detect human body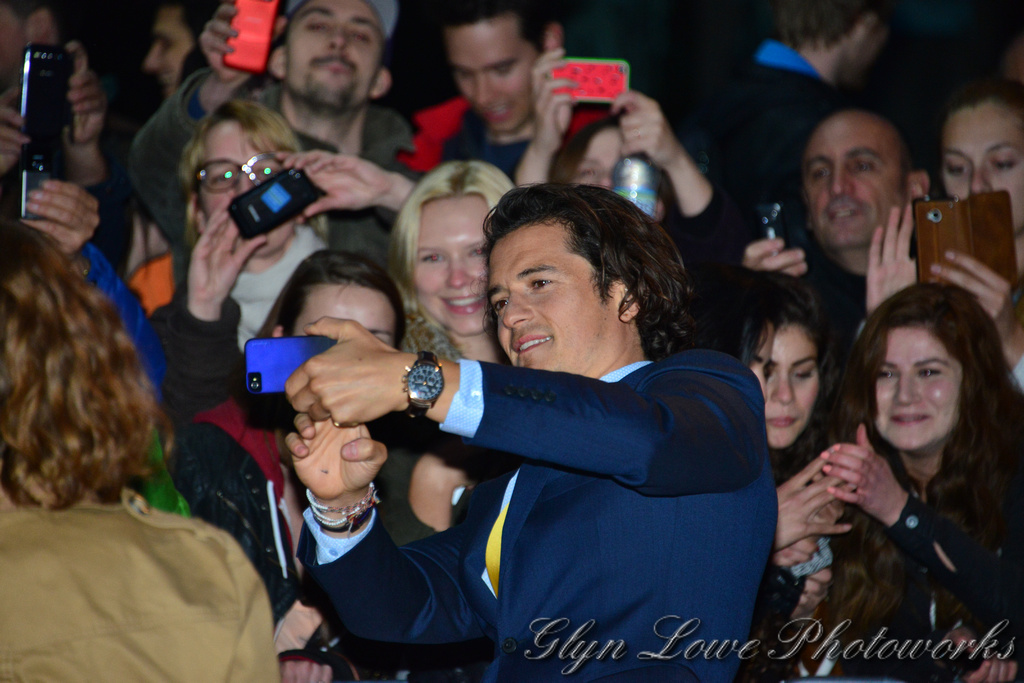
<region>395, 0, 604, 179</region>
